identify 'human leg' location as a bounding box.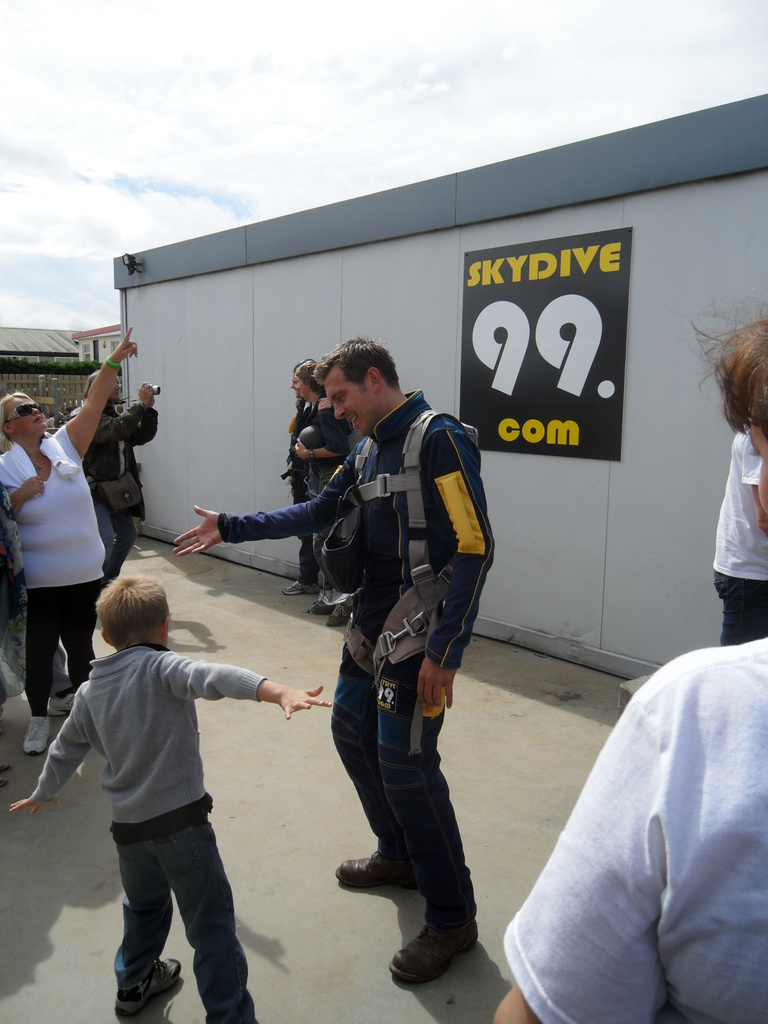
BBox(286, 465, 310, 596).
